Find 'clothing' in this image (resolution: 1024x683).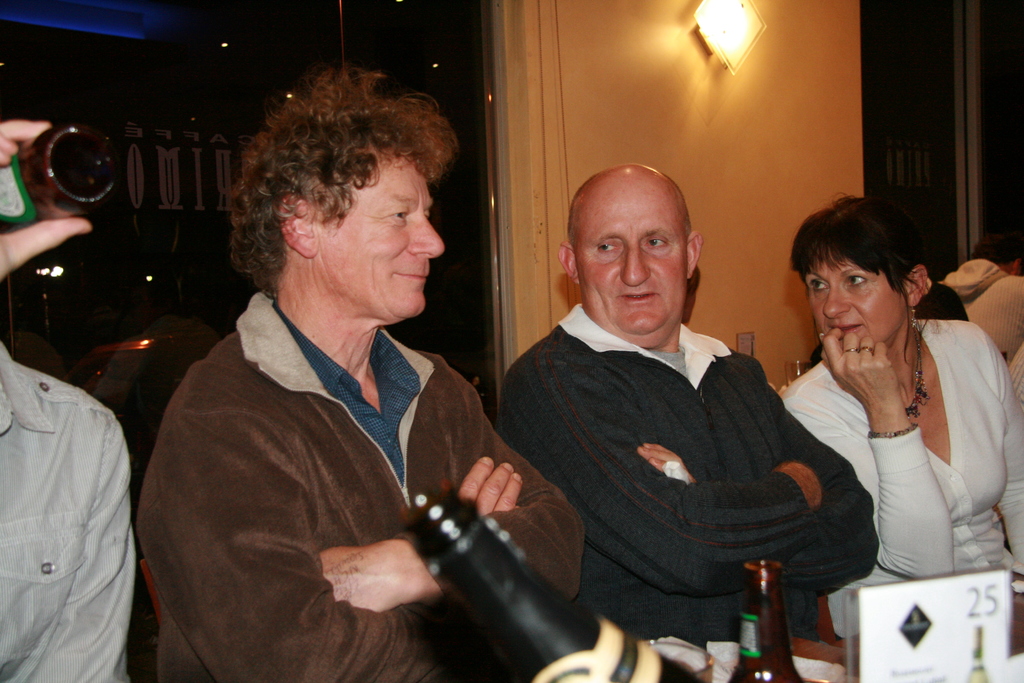
[6, 305, 131, 678].
